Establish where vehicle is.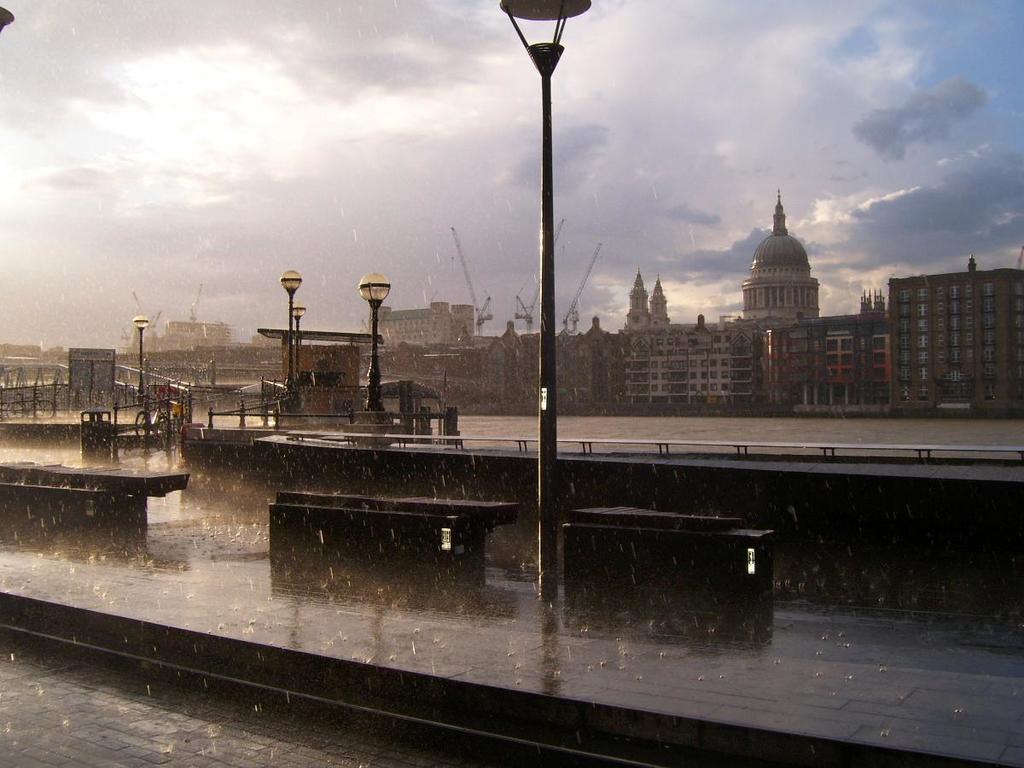
Established at rect(132, 391, 177, 440).
